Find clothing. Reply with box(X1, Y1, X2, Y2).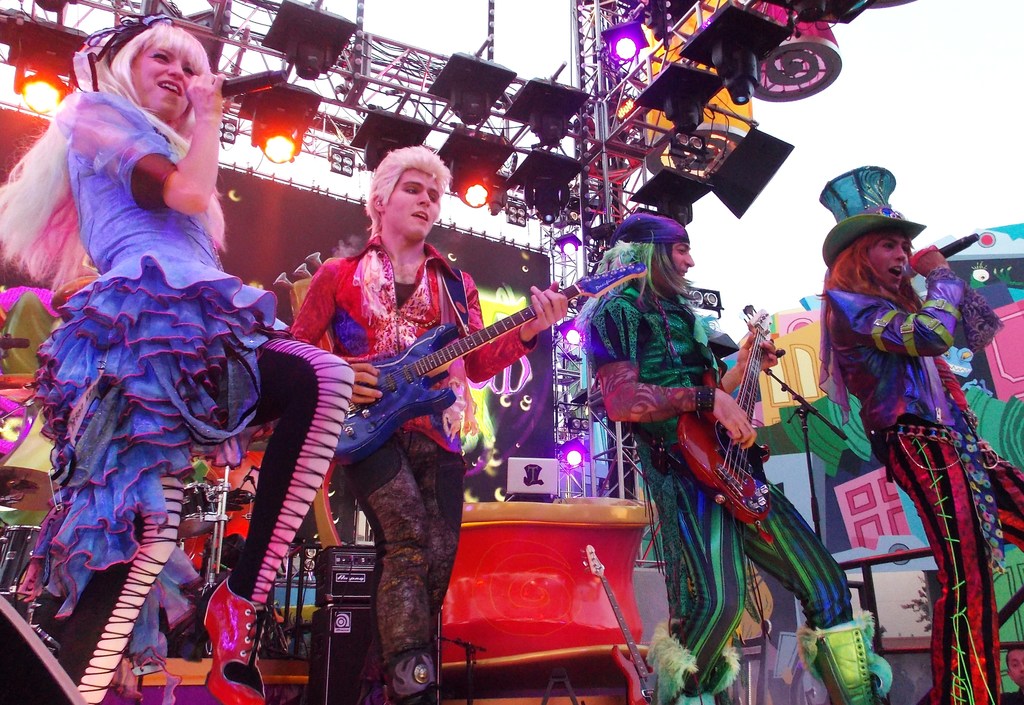
box(820, 259, 1023, 704).
